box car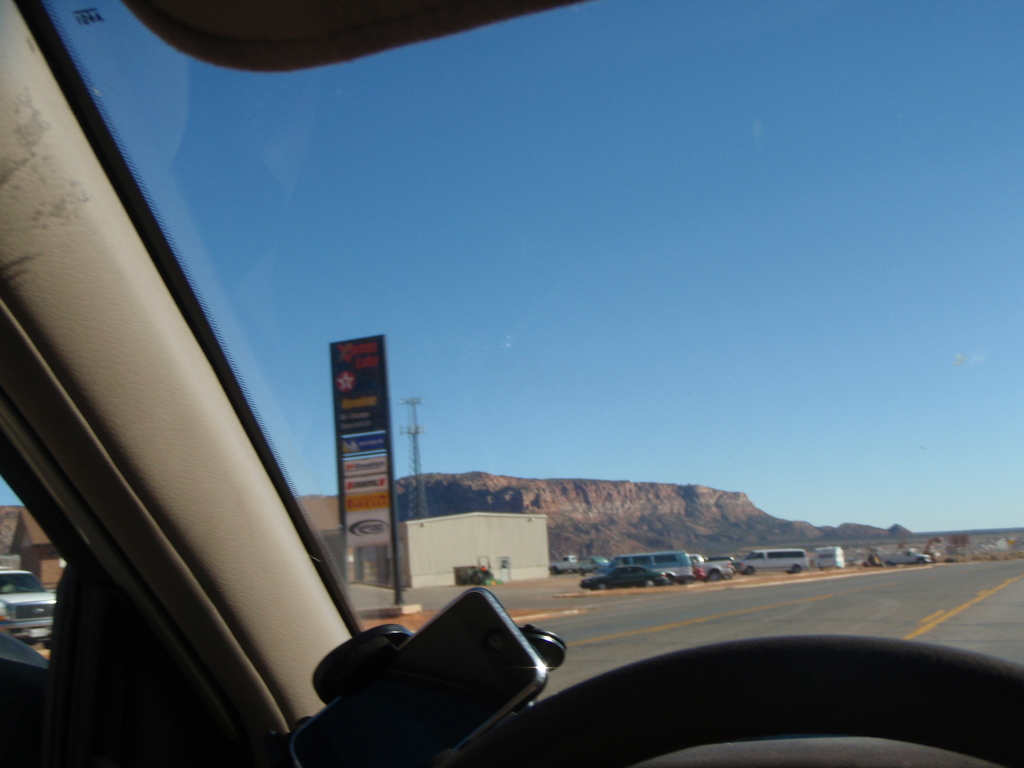
region(739, 548, 809, 573)
